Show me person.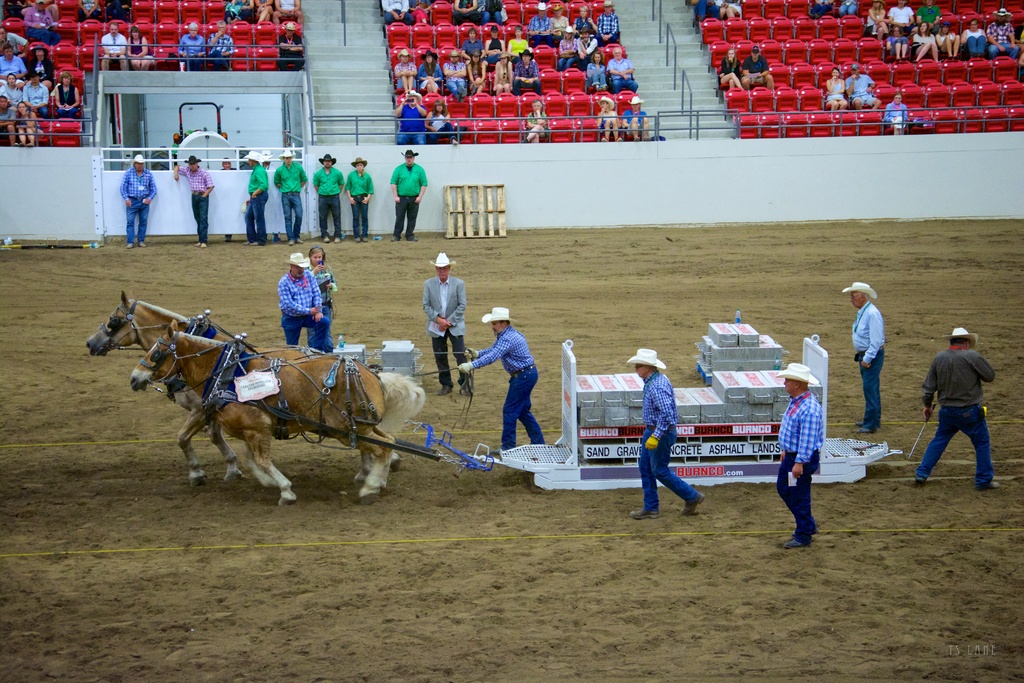
person is here: bbox(963, 21, 988, 57).
